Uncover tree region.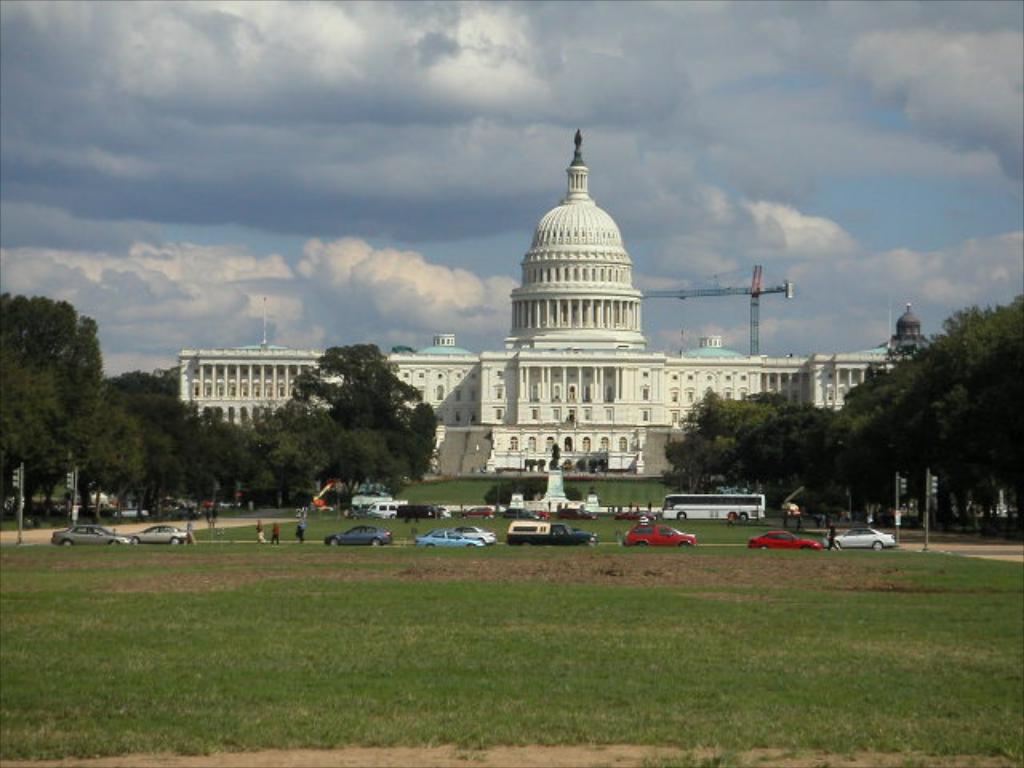
Uncovered: [x1=394, y1=403, x2=430, y2=483].
